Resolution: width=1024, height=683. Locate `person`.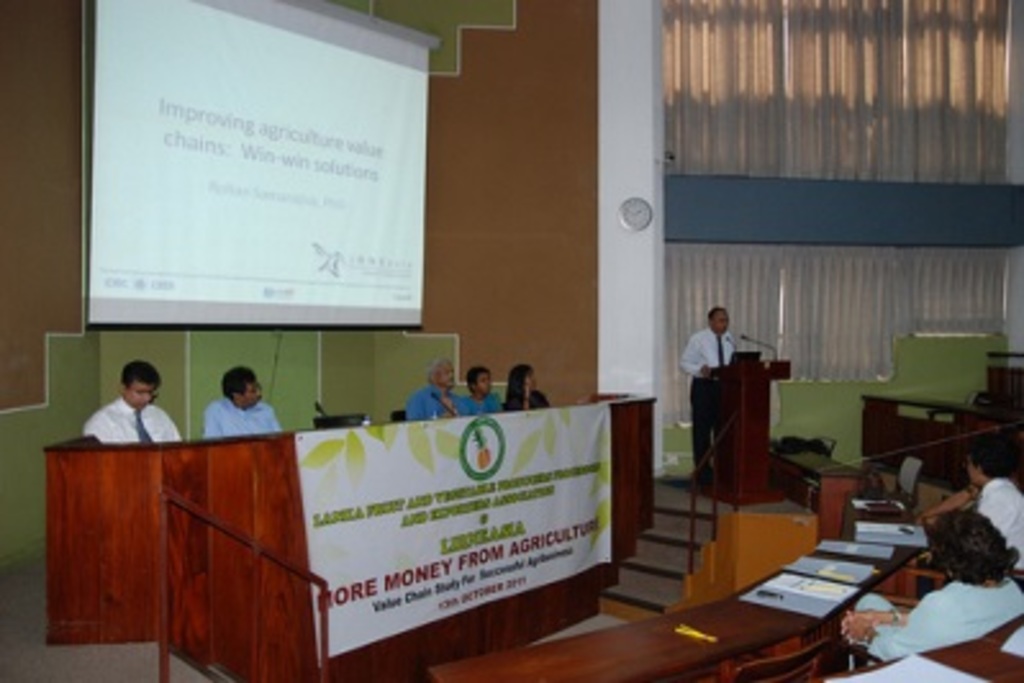
left=962, top=431, right=1021, bottom=570.
